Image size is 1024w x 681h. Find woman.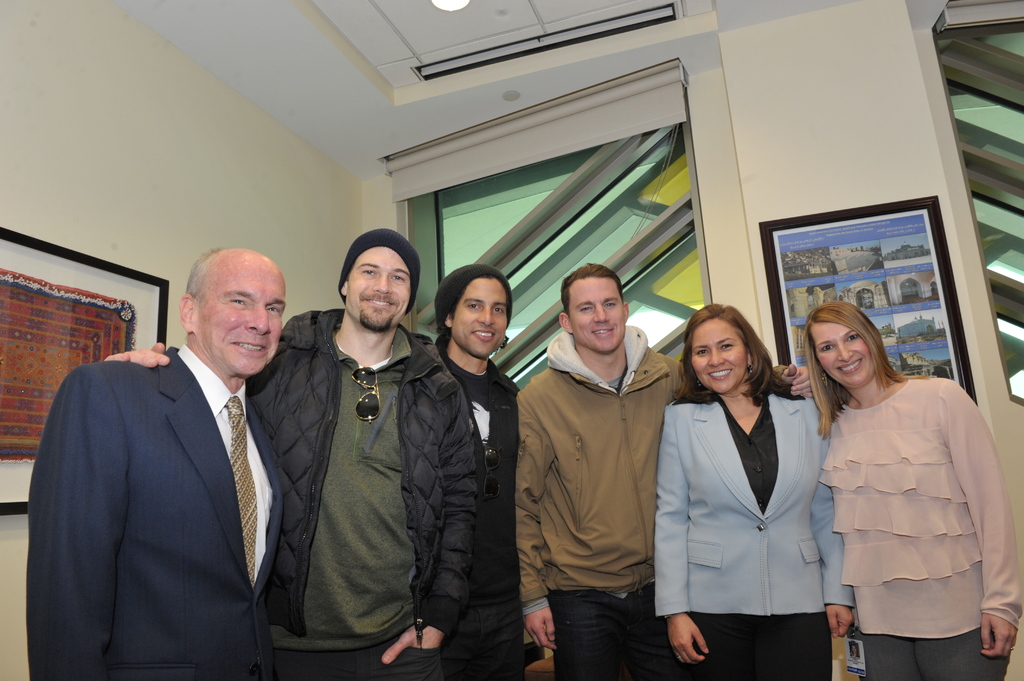
box=[796, 294, 1022, 679].
